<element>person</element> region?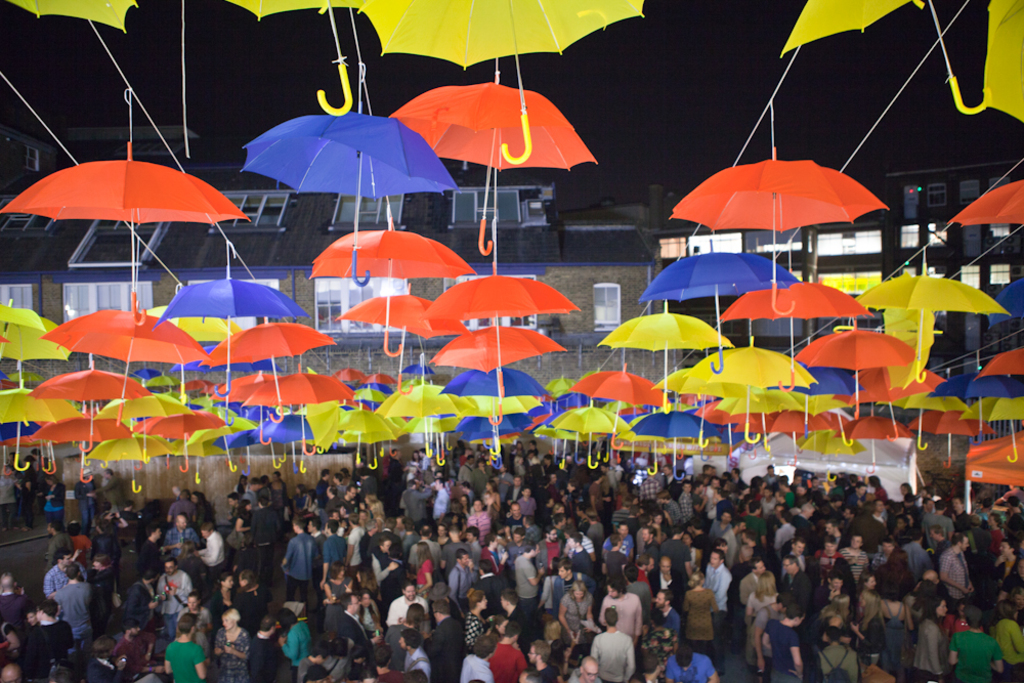
[left=716, top=489, right=736, bottom=519]
